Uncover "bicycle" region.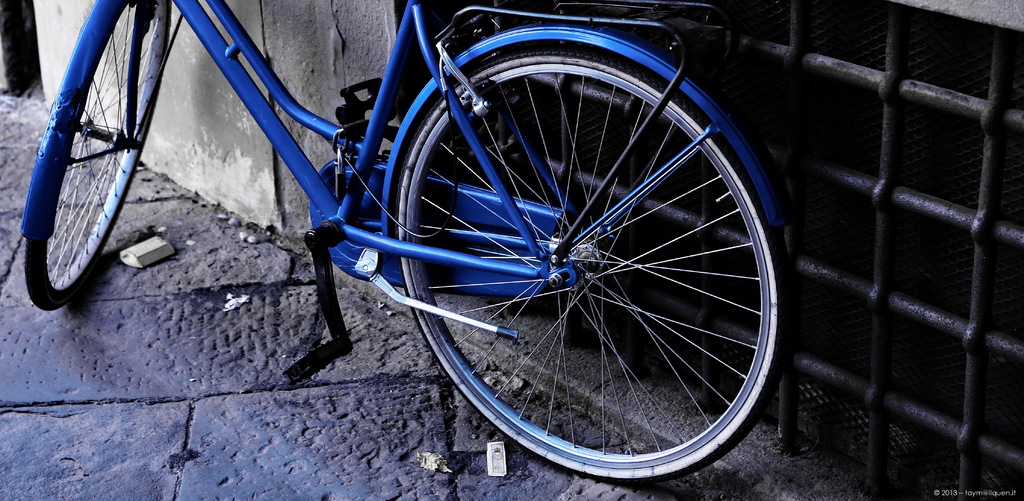
Uncovered: <box>16,0,792,491</box>.
